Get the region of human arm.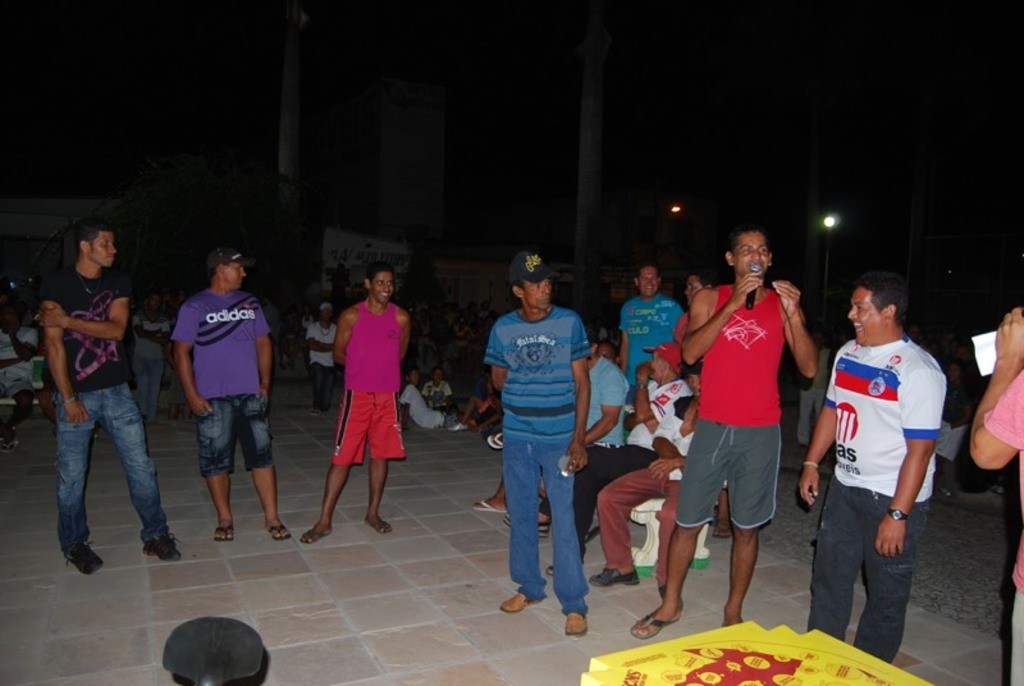
<bbox>655, 421, 684, 475</bbox>.
